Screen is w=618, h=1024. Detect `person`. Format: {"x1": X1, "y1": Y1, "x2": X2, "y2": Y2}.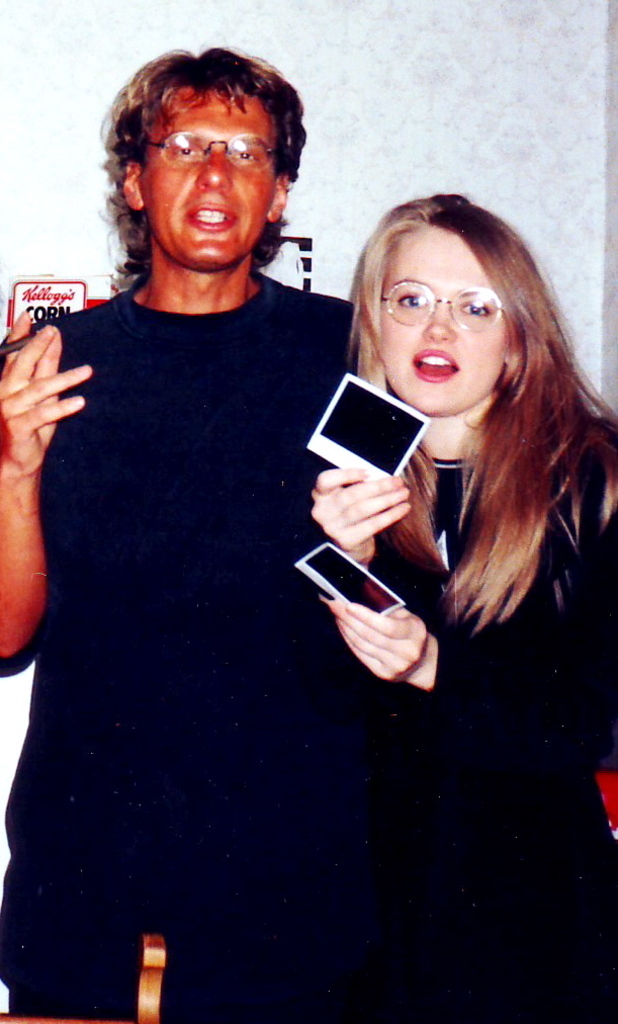
{"x1": 0, "y1": 45, "x2": 357, "y2": 1023}.
